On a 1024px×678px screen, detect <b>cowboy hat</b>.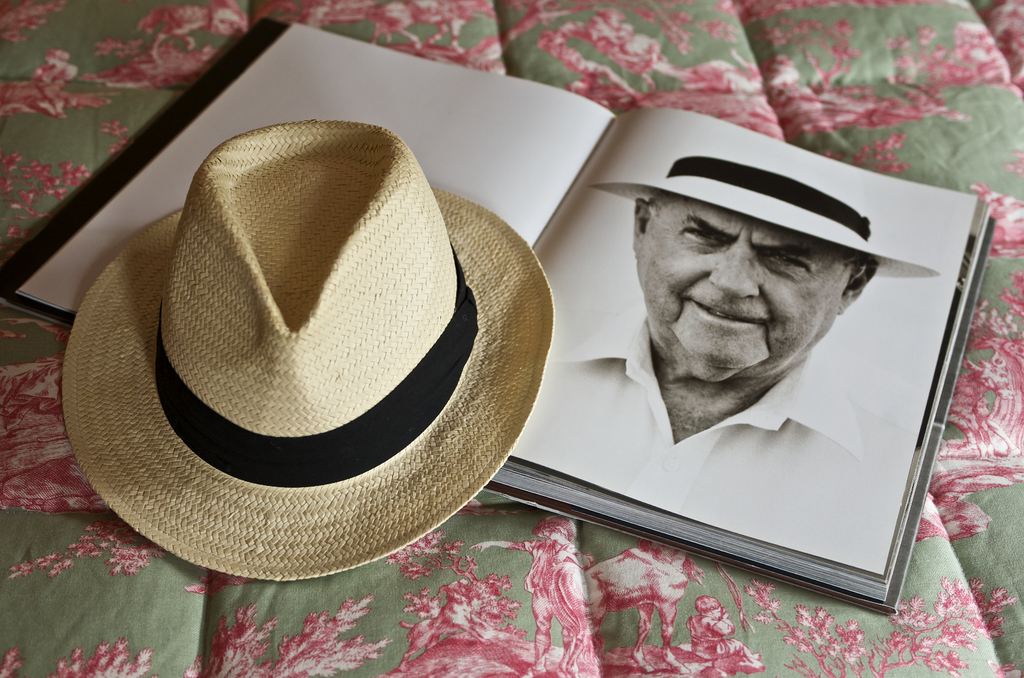
{"x1": 61, "y1": 121, "x2": 560, "y2": 579}.
